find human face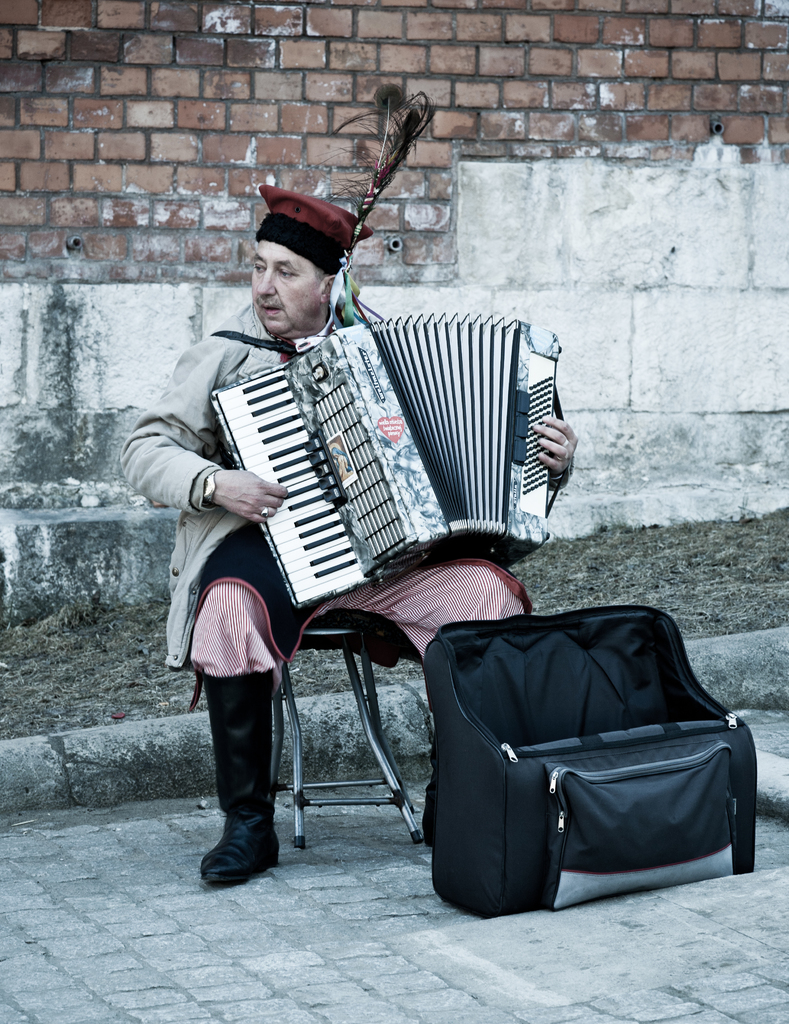
bbox=(251, 244, 319, 334)
